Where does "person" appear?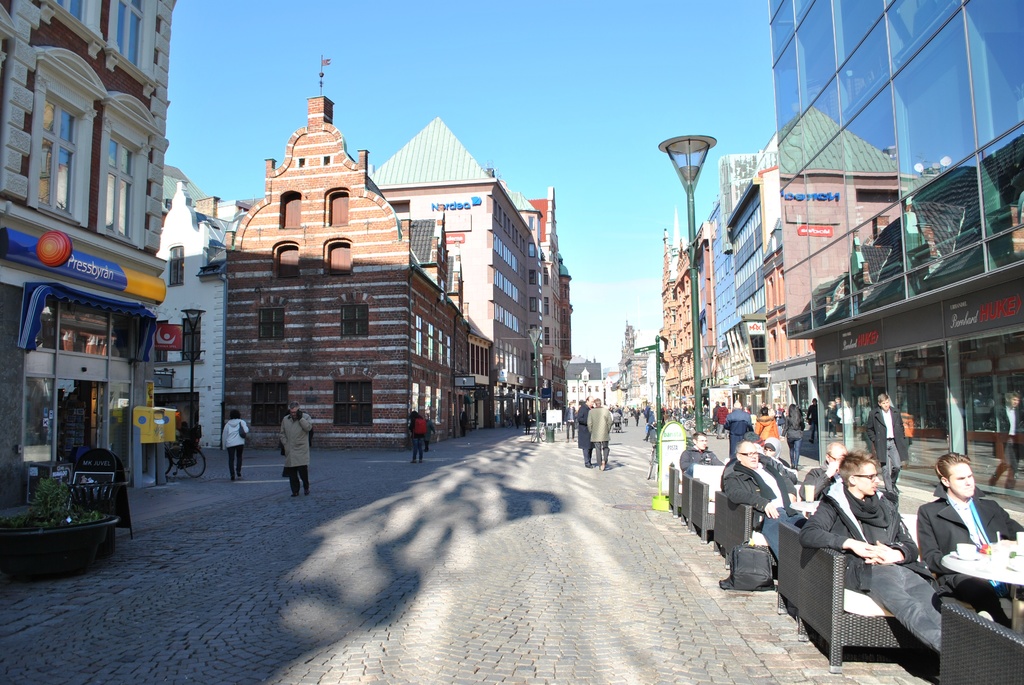
Appears at [754,407,776,437].
